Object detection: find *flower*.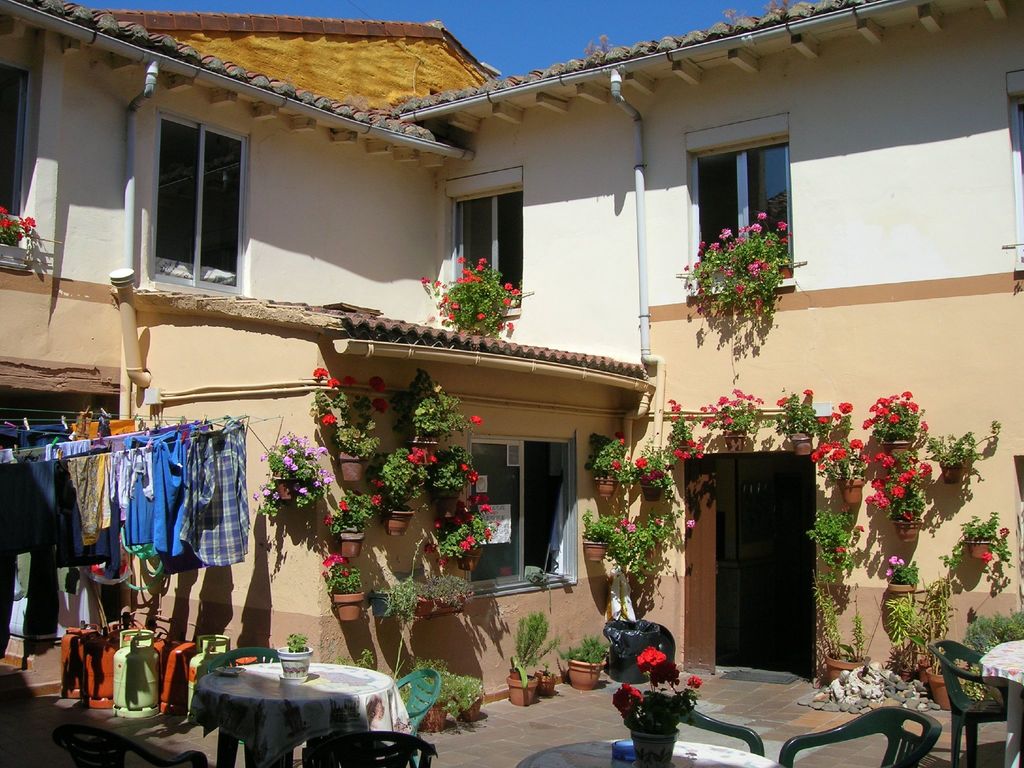
[461,541,468,552].
